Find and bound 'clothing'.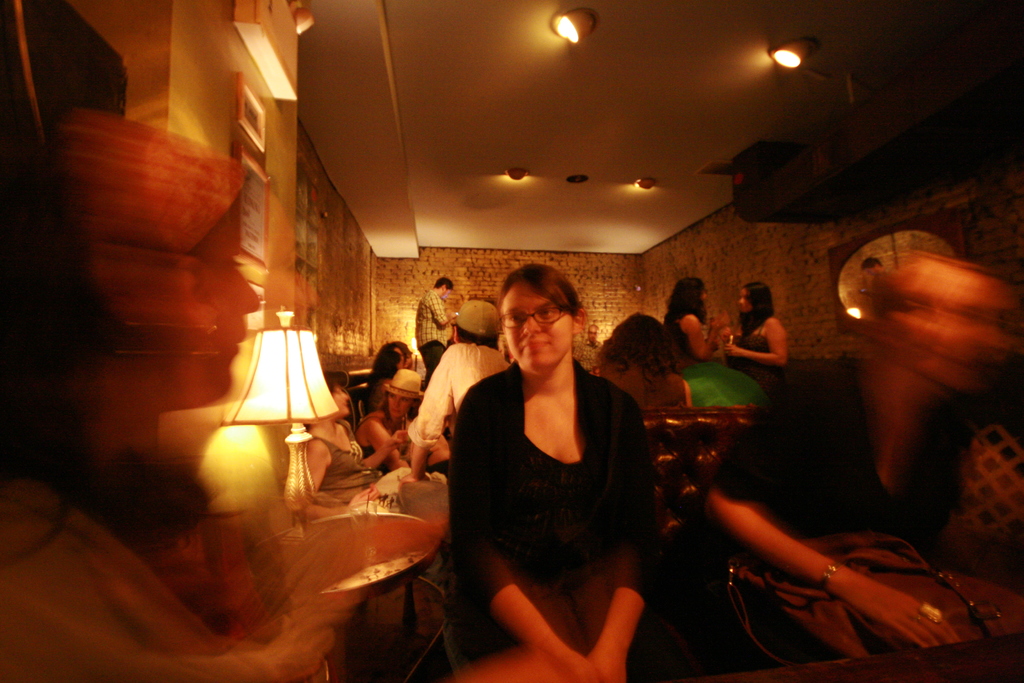
Bound: rect(0, 483, 300, 682).
